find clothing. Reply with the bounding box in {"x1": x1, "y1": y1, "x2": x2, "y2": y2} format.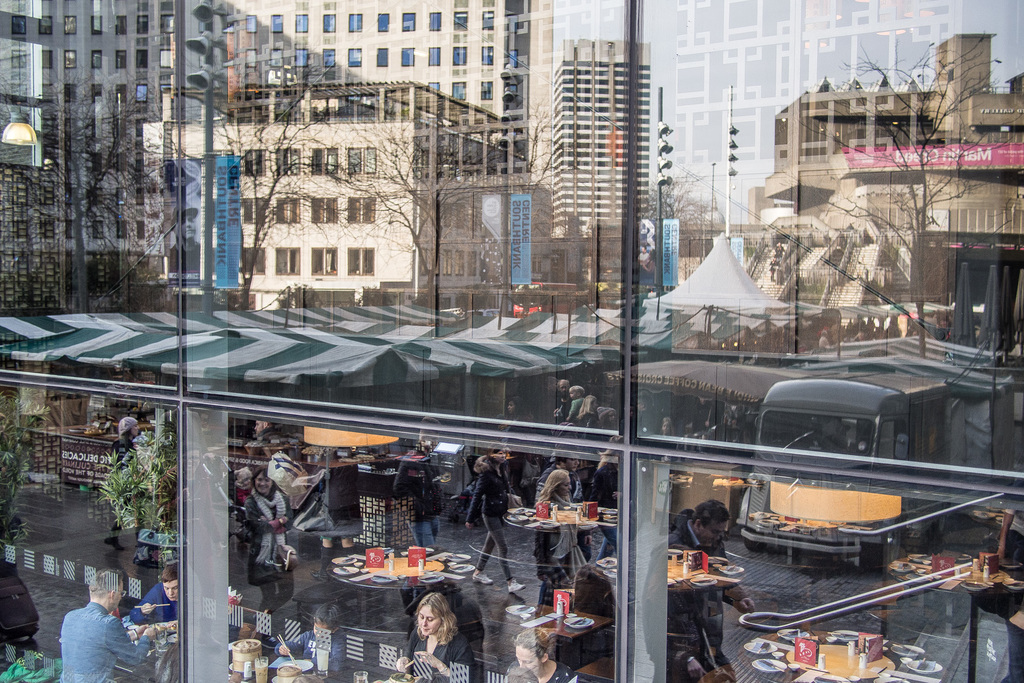
{"x1": 128, "y1": 584, "x2": 183, "y2": 632}.
